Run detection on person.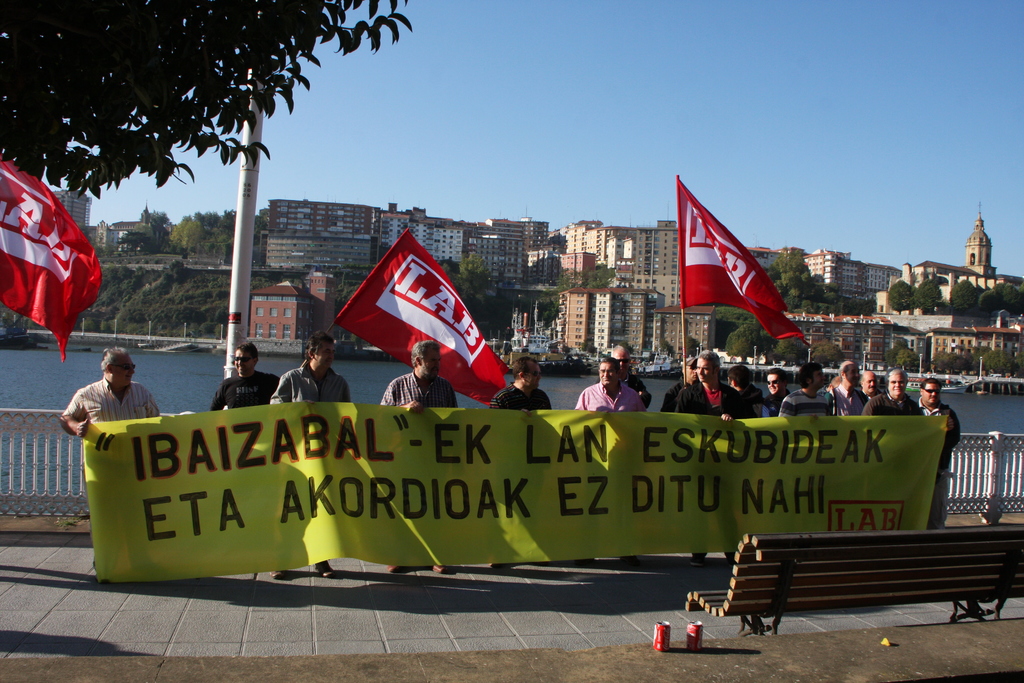
Result: x1=488, y1=356, x2=552, y2=570.
